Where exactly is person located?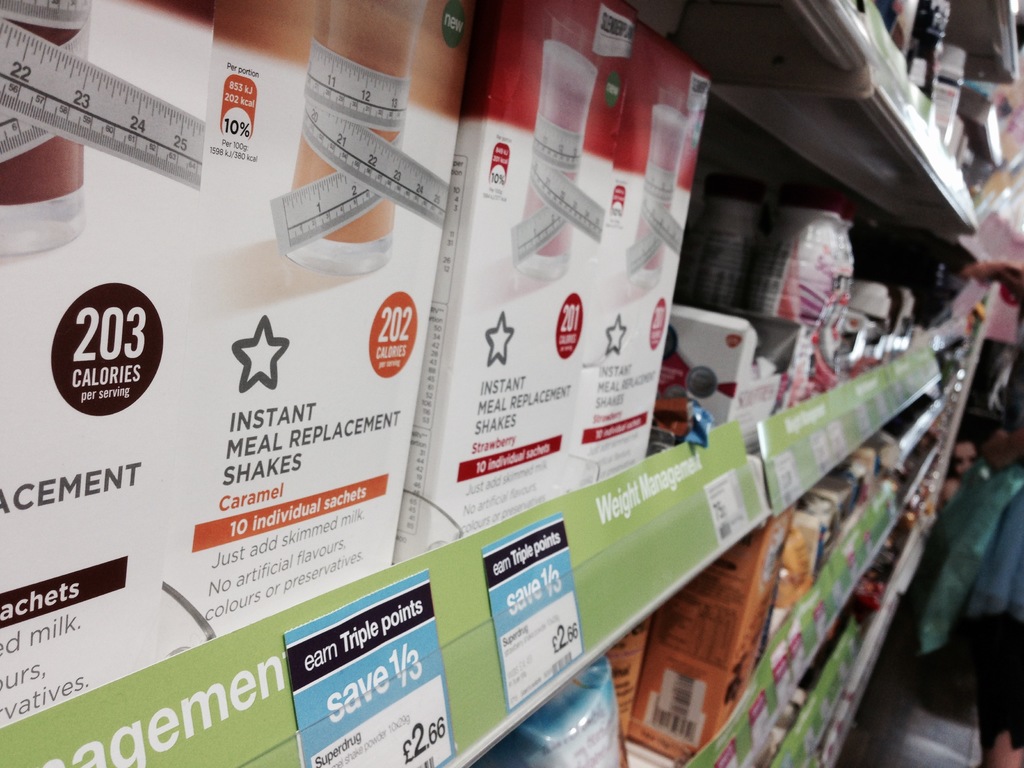
Its bounding box is BBox(953, 258, 1023, 767).
